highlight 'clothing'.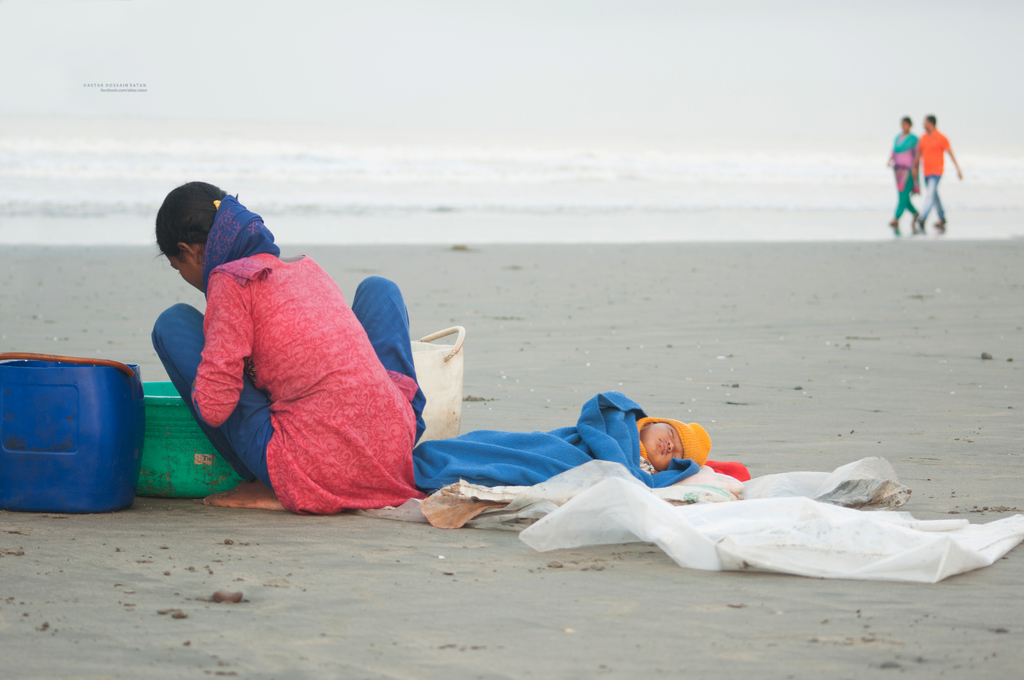
Highlighted region: <bbox>915, 129, 952, 226</bbox>.
